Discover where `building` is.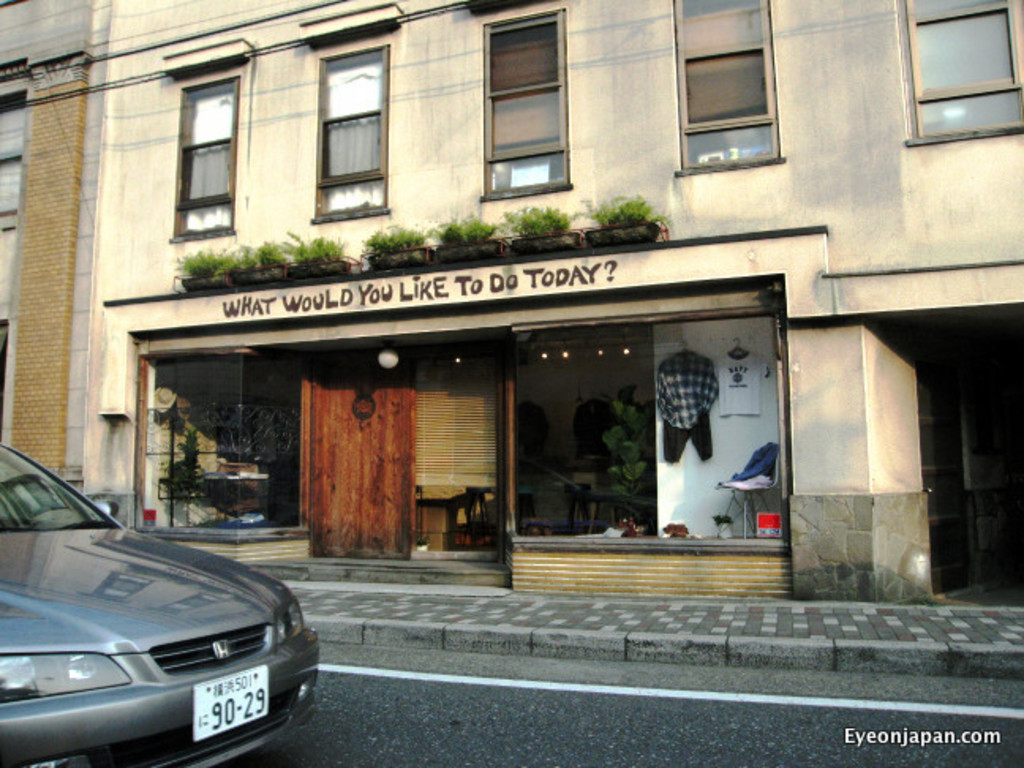
Discovered at 82, 0, 1022, 607.
